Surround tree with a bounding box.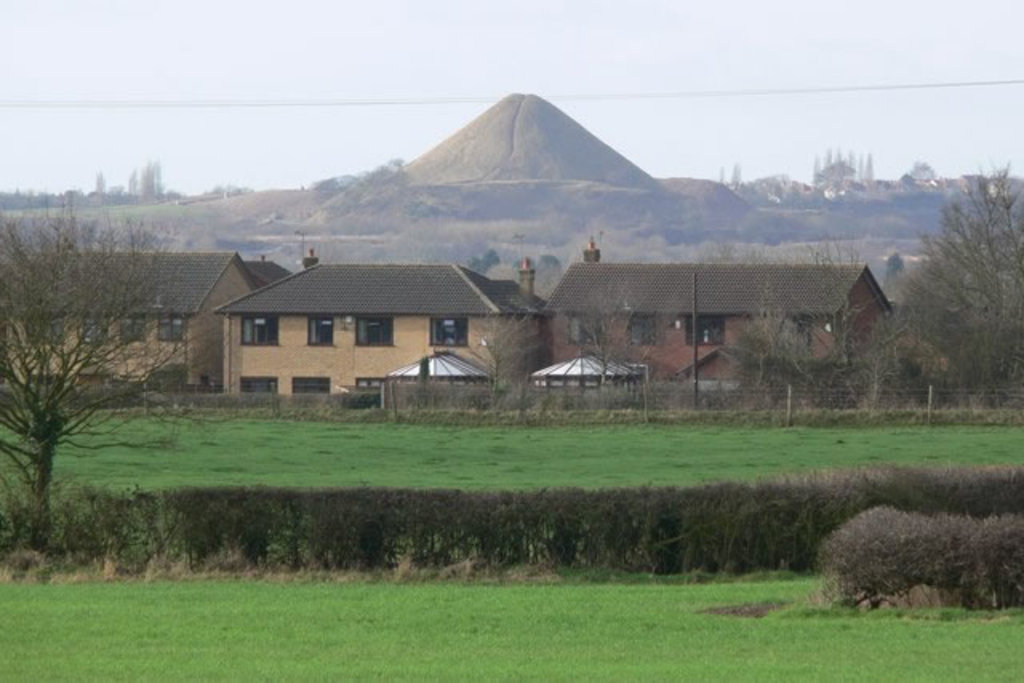
773/227/920/403.
